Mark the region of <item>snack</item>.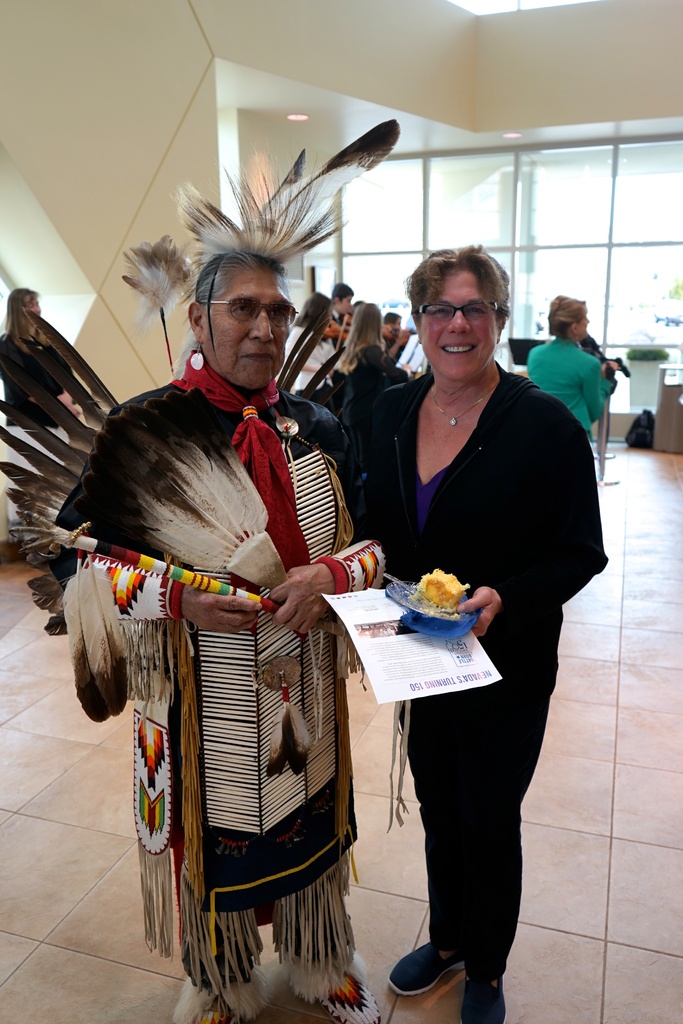
Region: [411,561,470,618].
